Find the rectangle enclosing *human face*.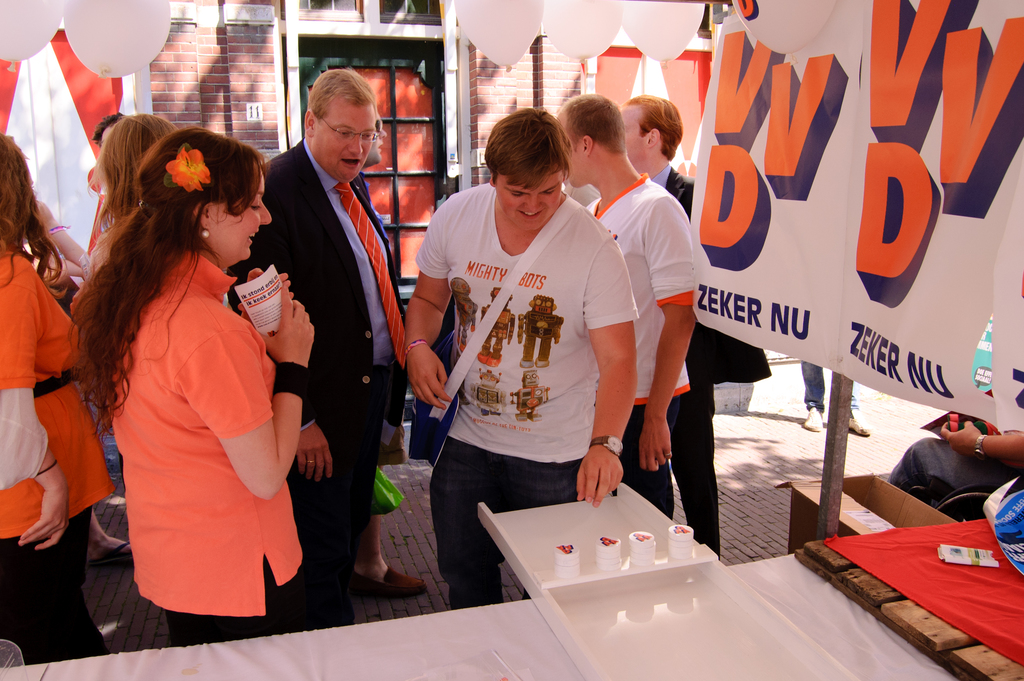
x1=552 y1=118 x2=582 y2=193.
